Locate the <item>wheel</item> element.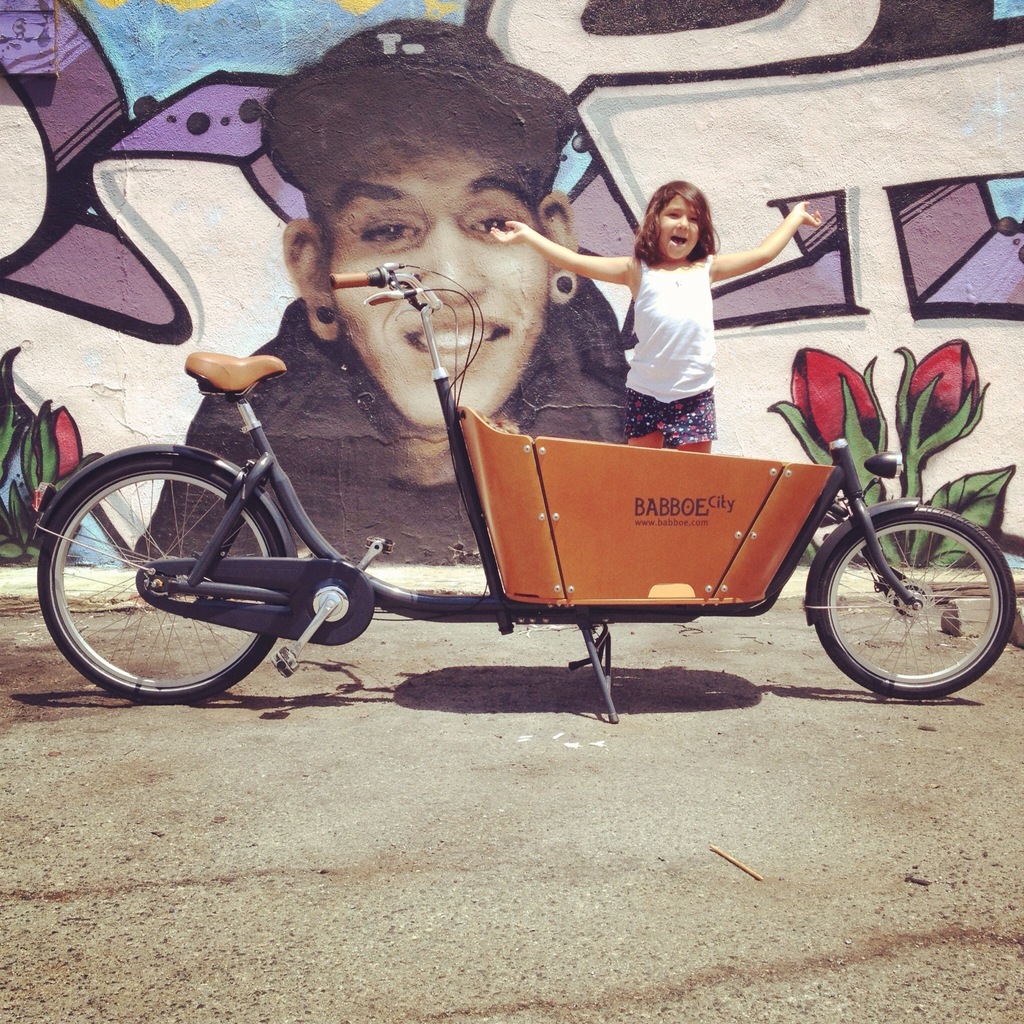
Element bbox: {"left": 32, "top": 447, "right": 285, "bottom": 704}.
